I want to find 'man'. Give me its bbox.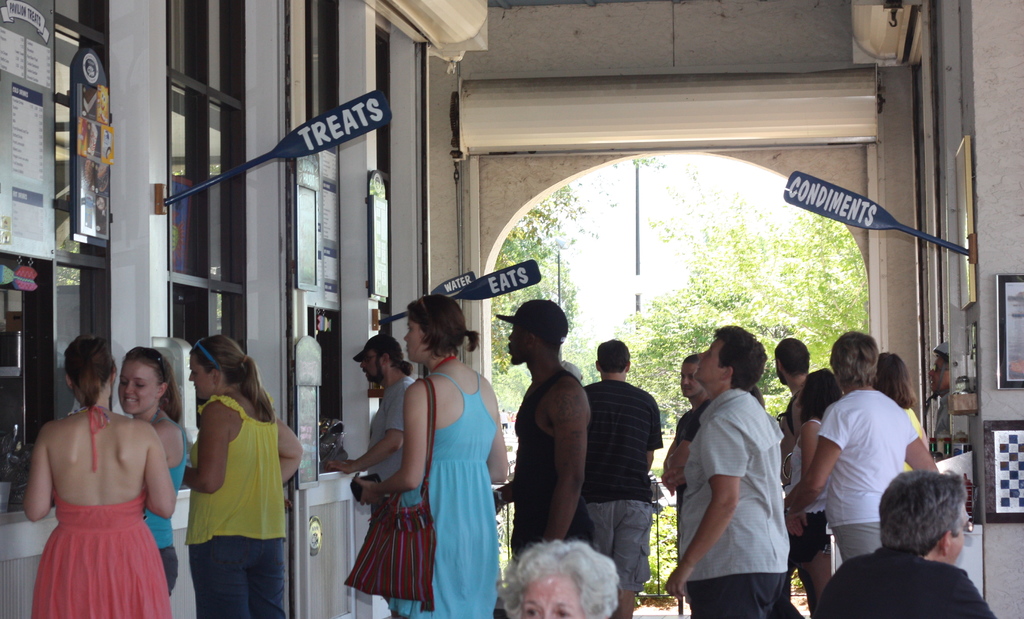
box=[810, 472, 997, 618].
